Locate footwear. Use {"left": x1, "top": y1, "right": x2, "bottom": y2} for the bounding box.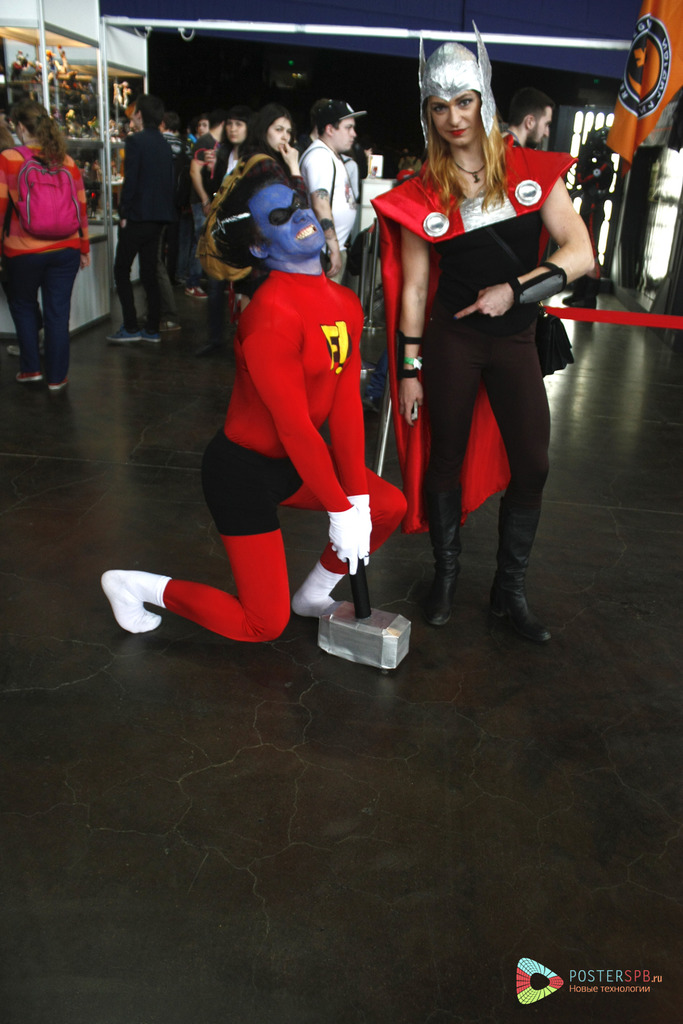
{"left": 104, "top": 329, "right": 140, "bottom": 345}.
